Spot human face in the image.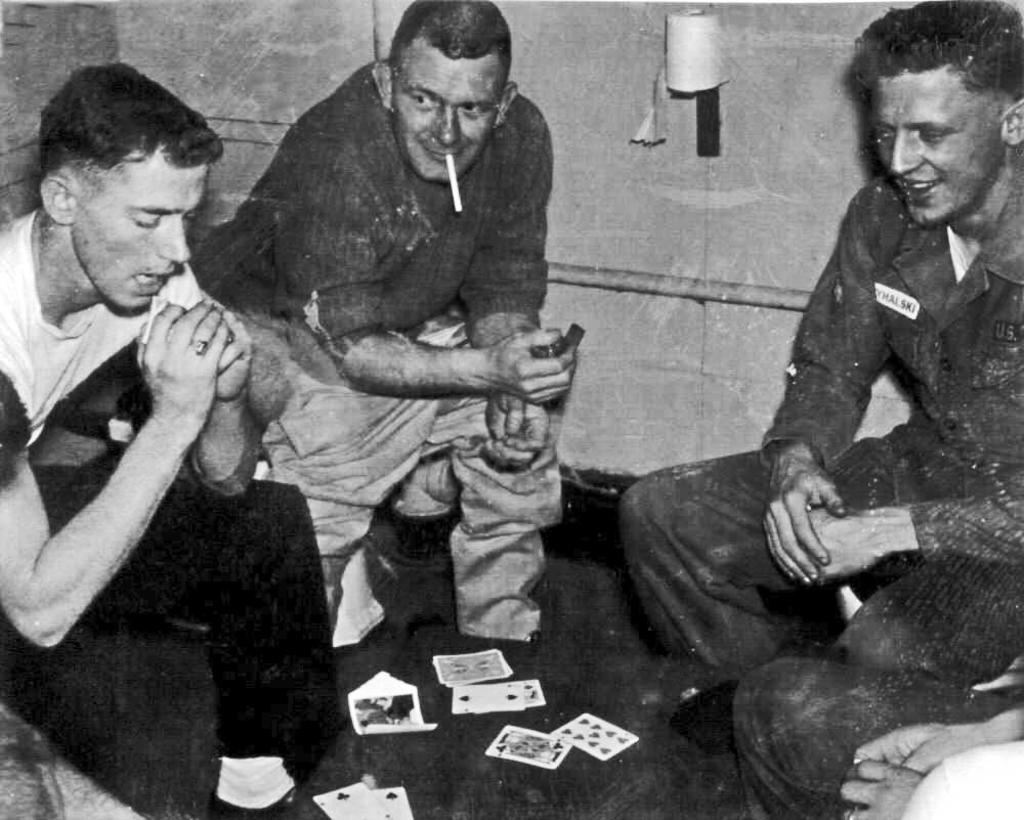
human face found at <bbox>70, 141, 209, 306</bbox>.
